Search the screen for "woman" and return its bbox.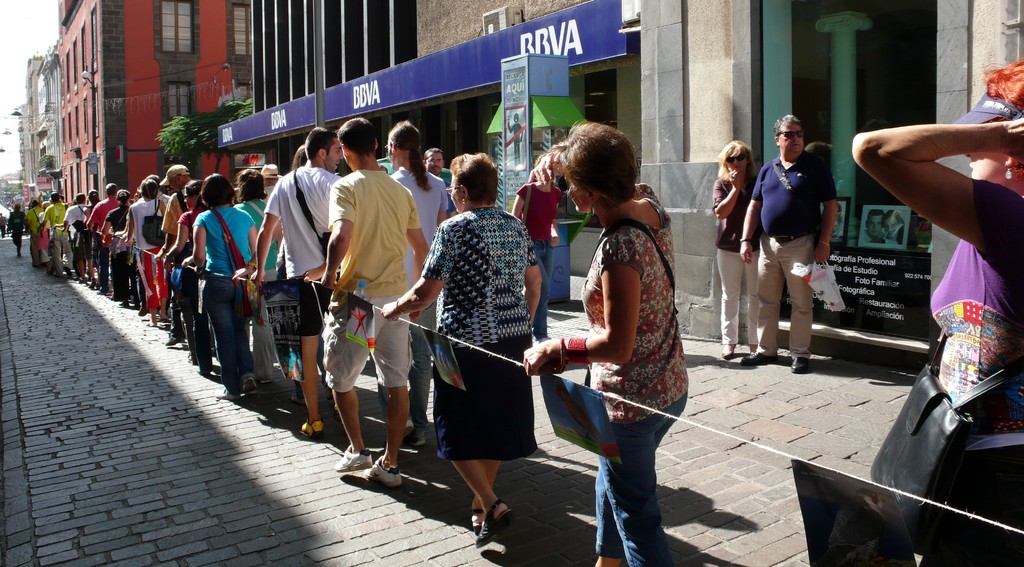
Found: x1=520, y1=117, x2=688, y2=566.
